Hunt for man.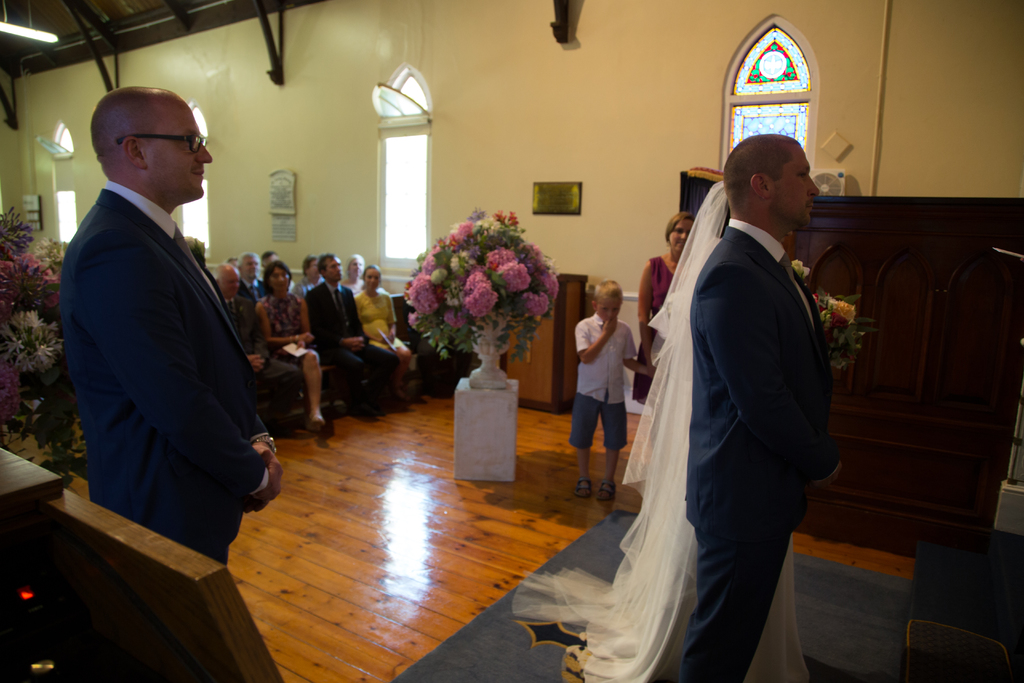
Hunted down at rect(231, 248, 272, 302).
